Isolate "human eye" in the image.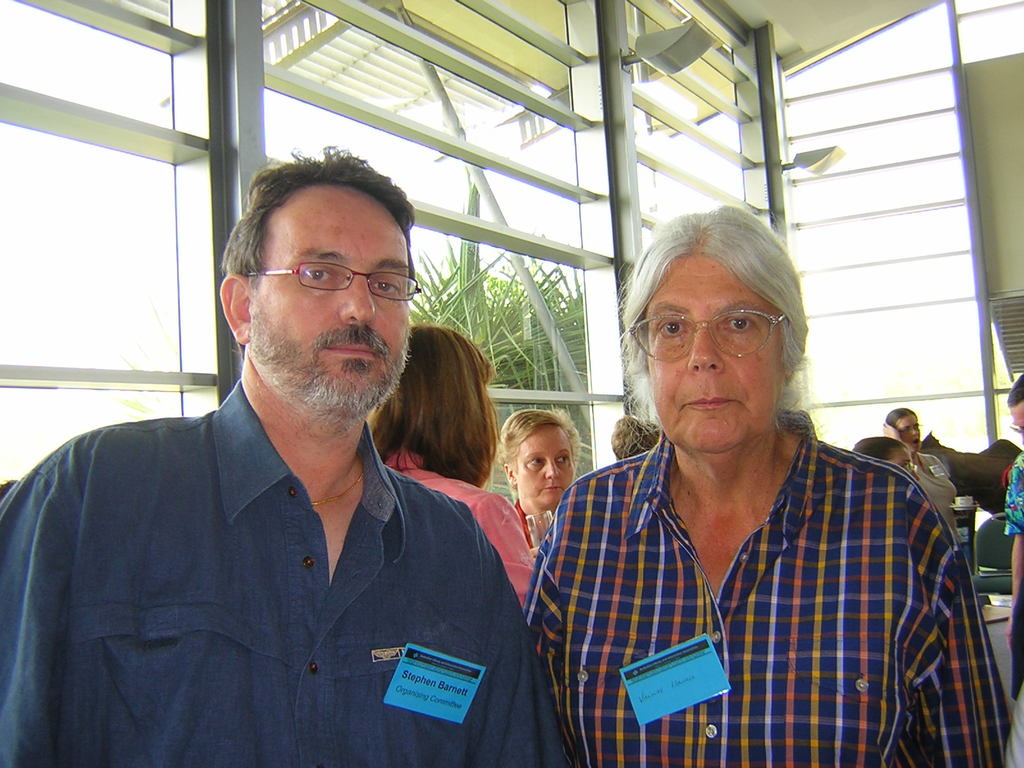
Isolated region: (x1=301, y1=265, x2=340, y2=284).
